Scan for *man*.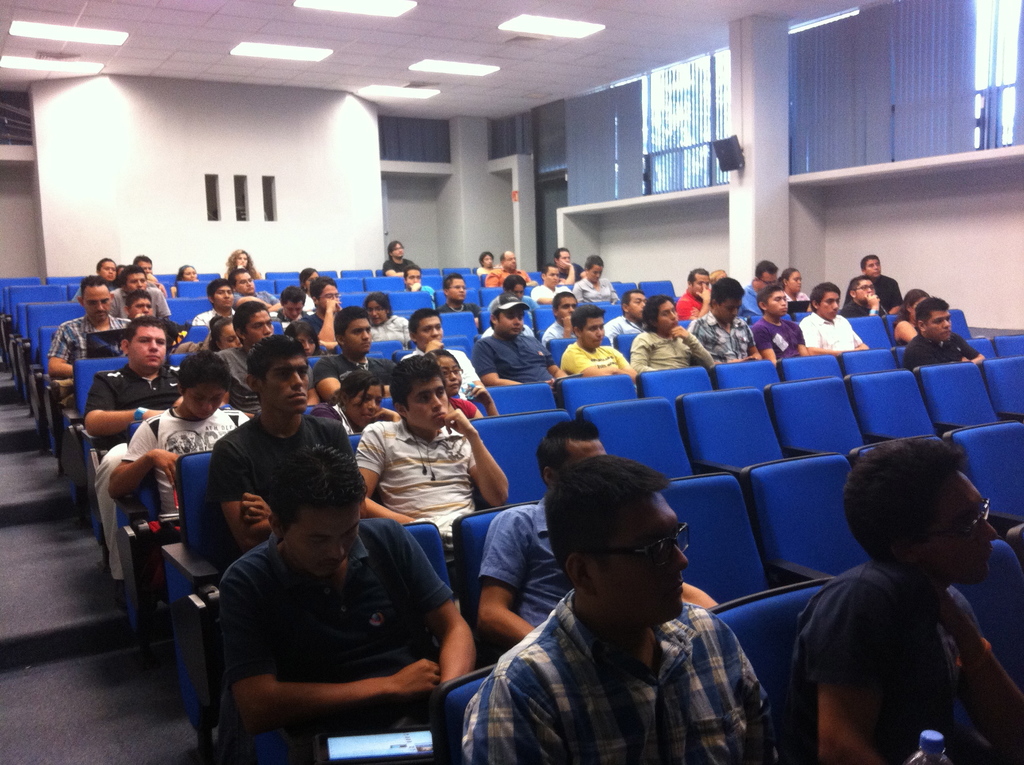
Scan result: 849,252,901,313.
